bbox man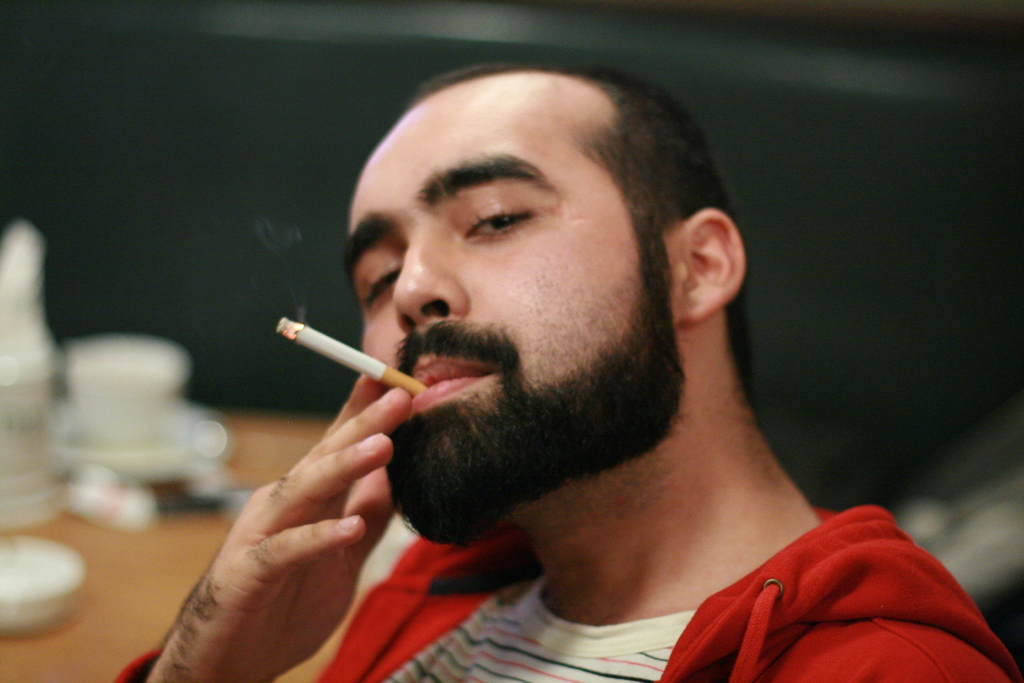
detection(154, 51, 955, 677)
